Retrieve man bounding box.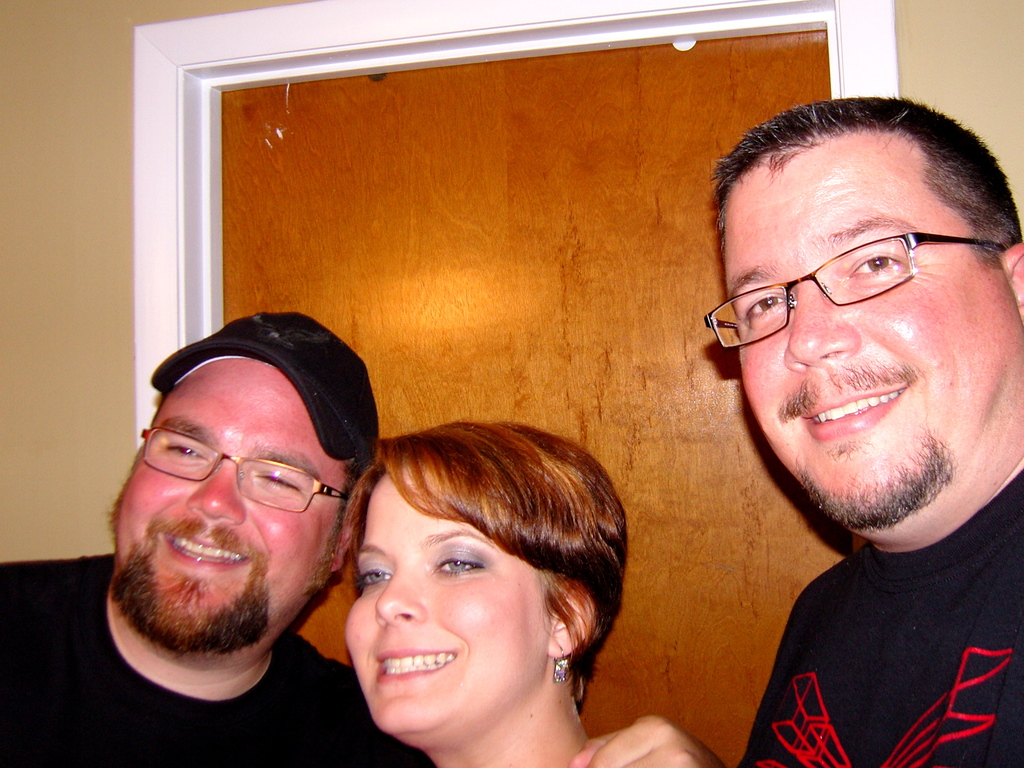
Bounding box: box(47, 323, 420, 753).
